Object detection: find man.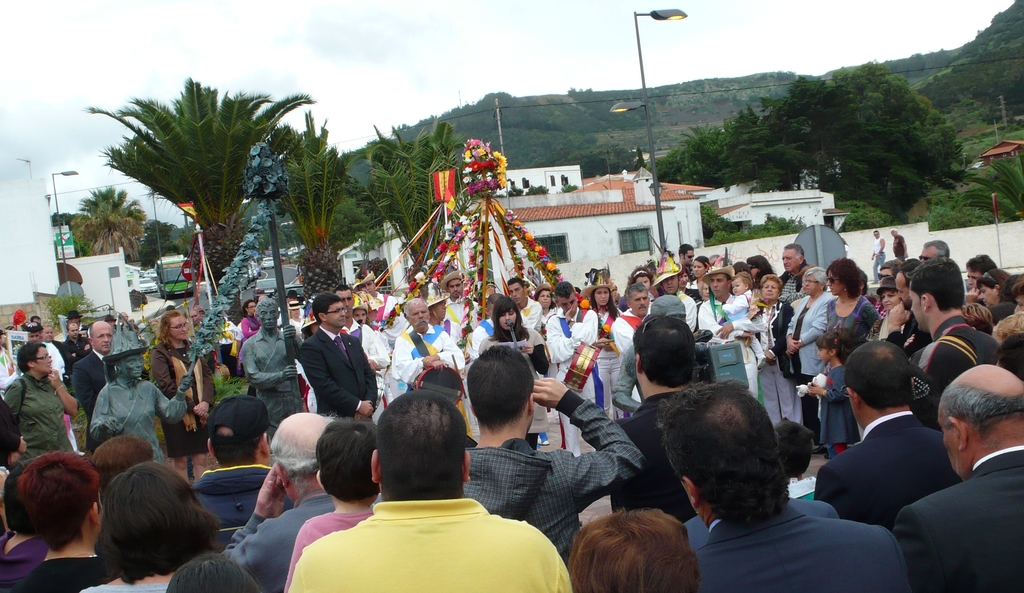
x1=894, y1=365, x2=1023, y2=592.
